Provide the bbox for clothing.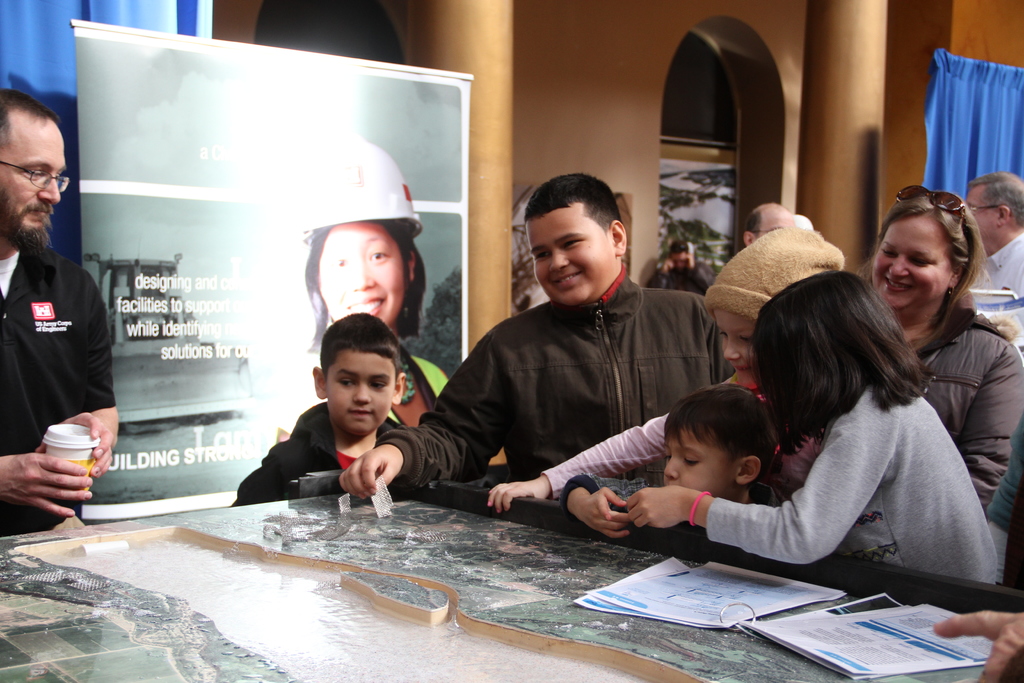
bbox=(961, 221, 1023, 311).
